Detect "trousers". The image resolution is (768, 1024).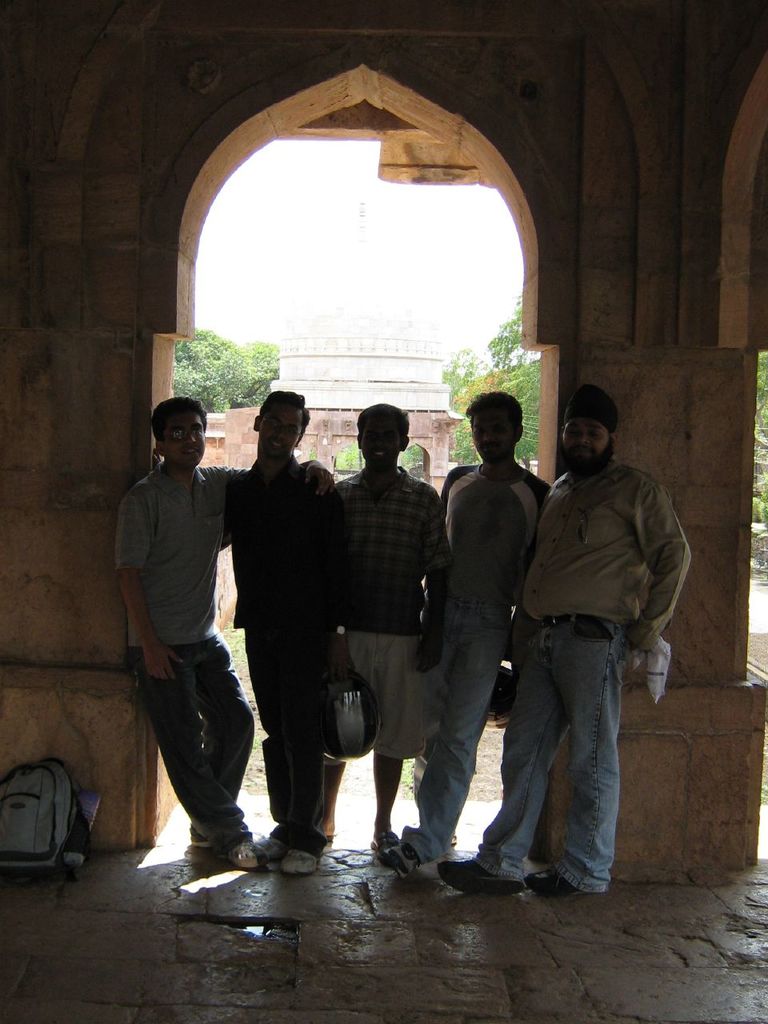
rect(494, 618, 638, 873).
